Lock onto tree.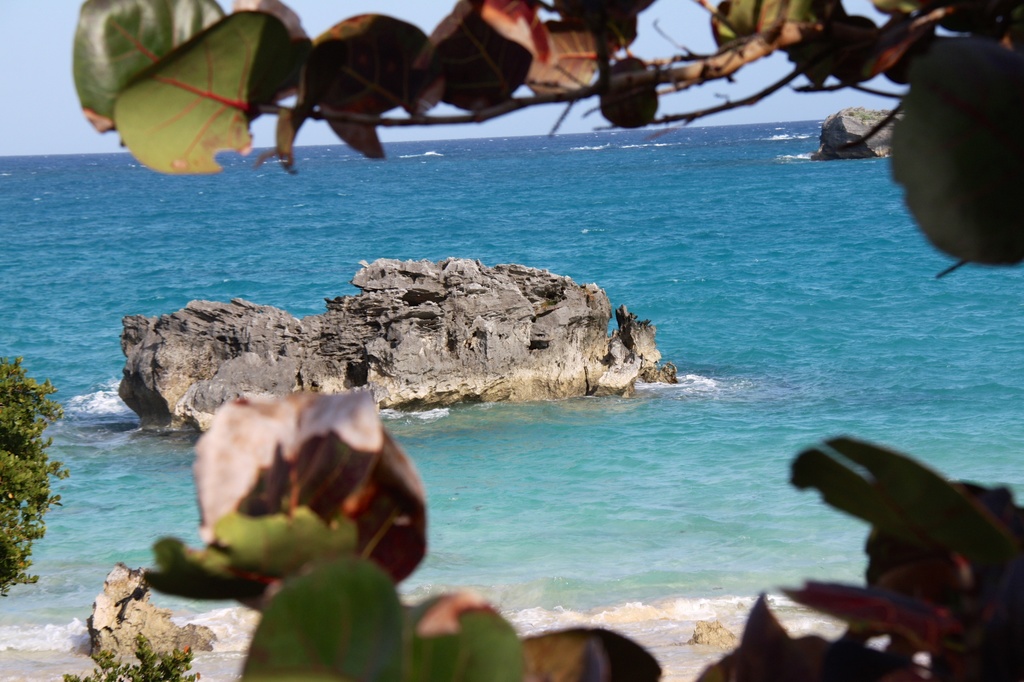
Locked: select_region(67, 2, 1023, 272).
